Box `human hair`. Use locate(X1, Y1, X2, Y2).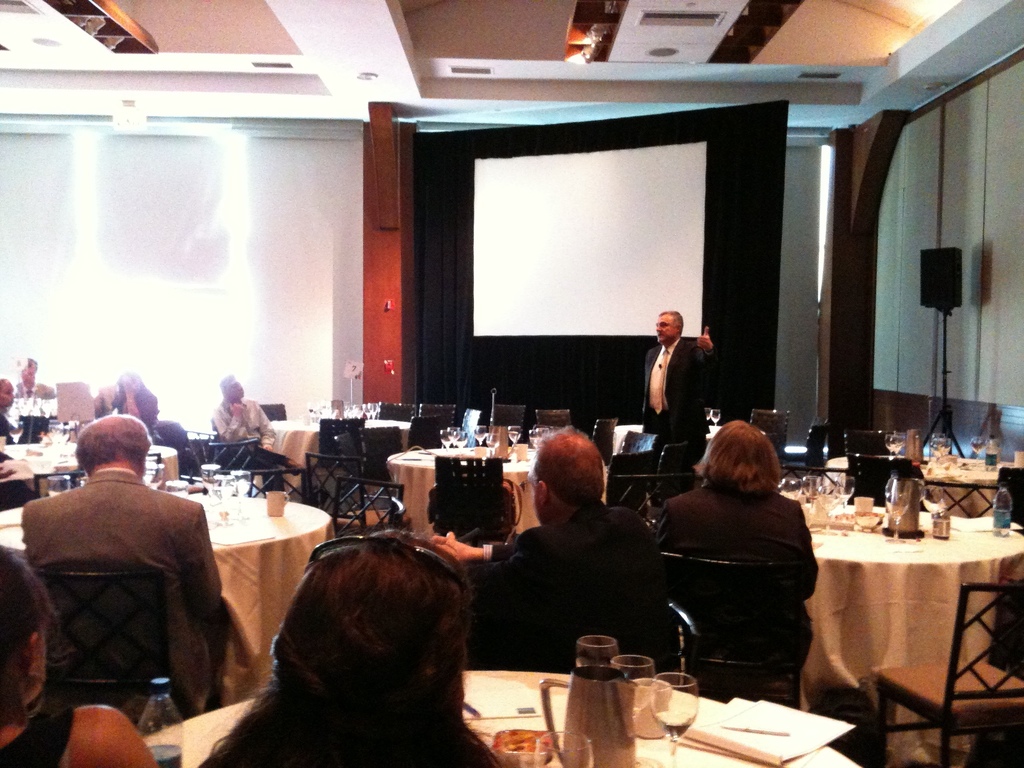
locate(222, 557, 494, 753).
